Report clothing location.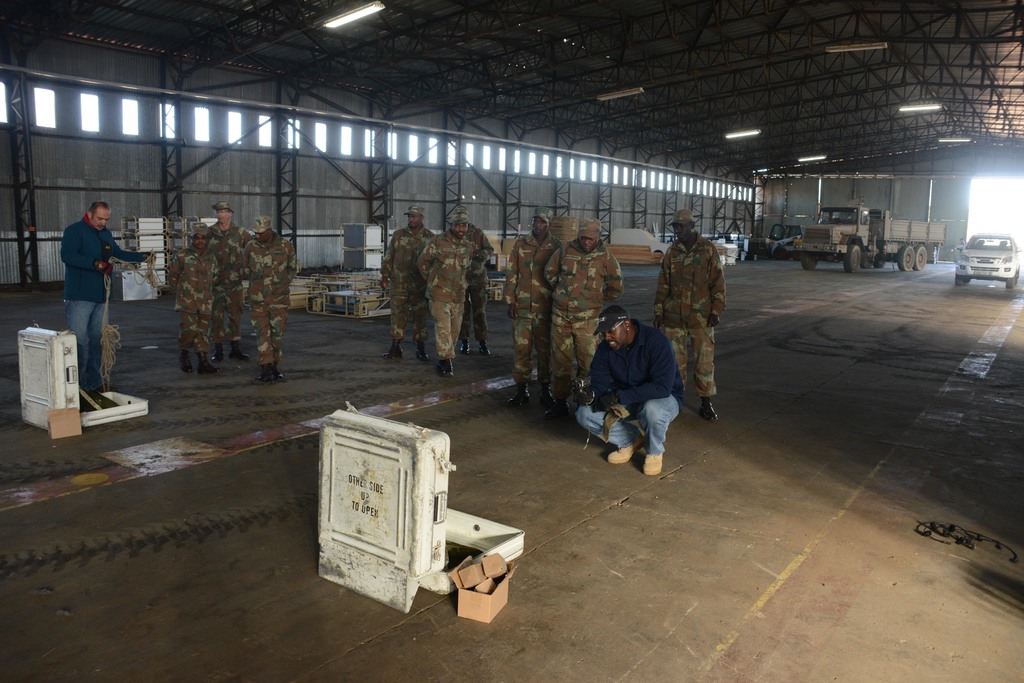
Report: select_region(205, 226, 237, 347).
